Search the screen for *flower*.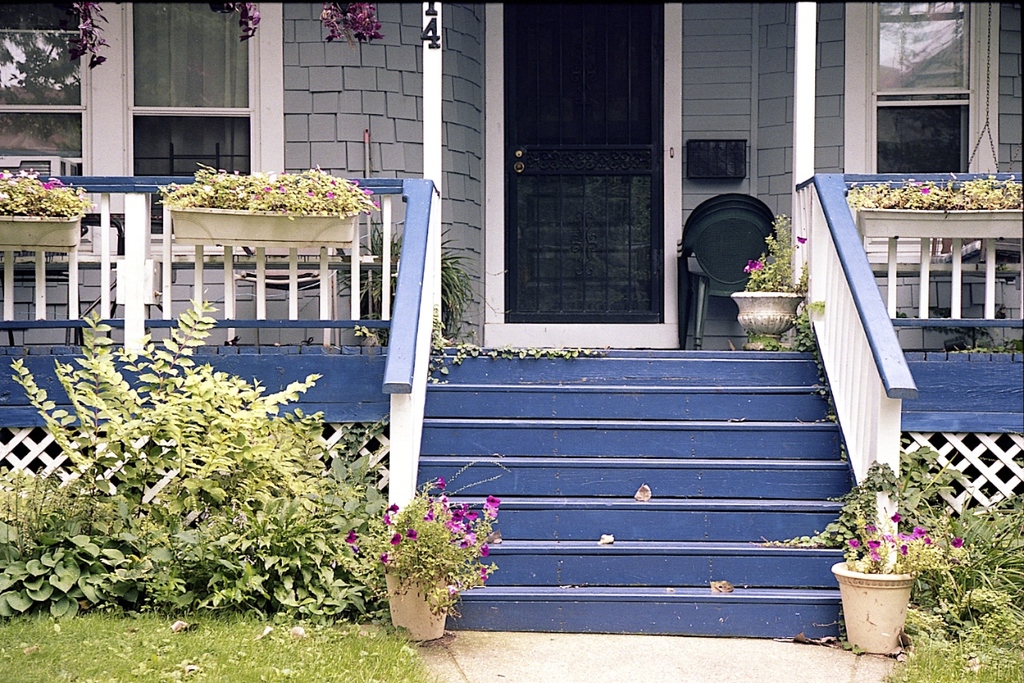
Found at [x1=920, y1=184, x2=930, y2=195].
